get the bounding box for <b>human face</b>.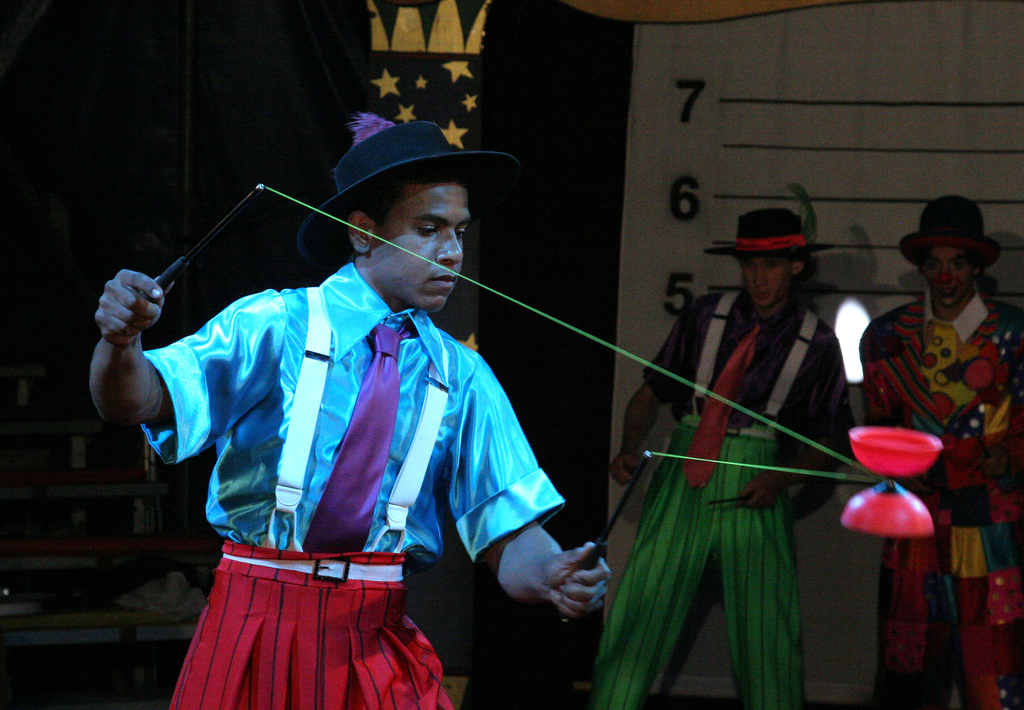
[left=364, top=178, right=473, bottom=314].
